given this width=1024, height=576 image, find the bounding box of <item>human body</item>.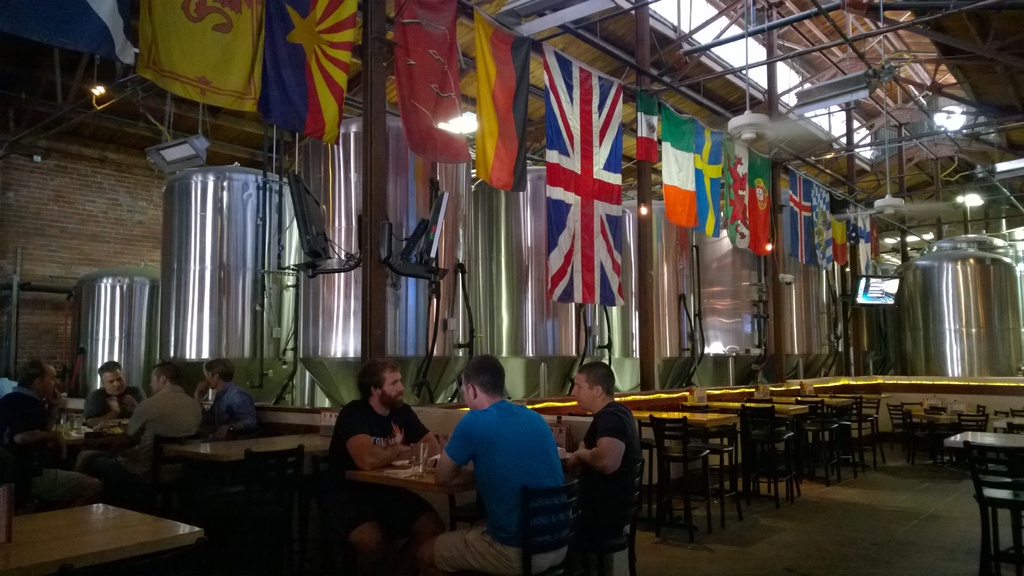
x1=90 y1=383 x2=203 y2=487.
